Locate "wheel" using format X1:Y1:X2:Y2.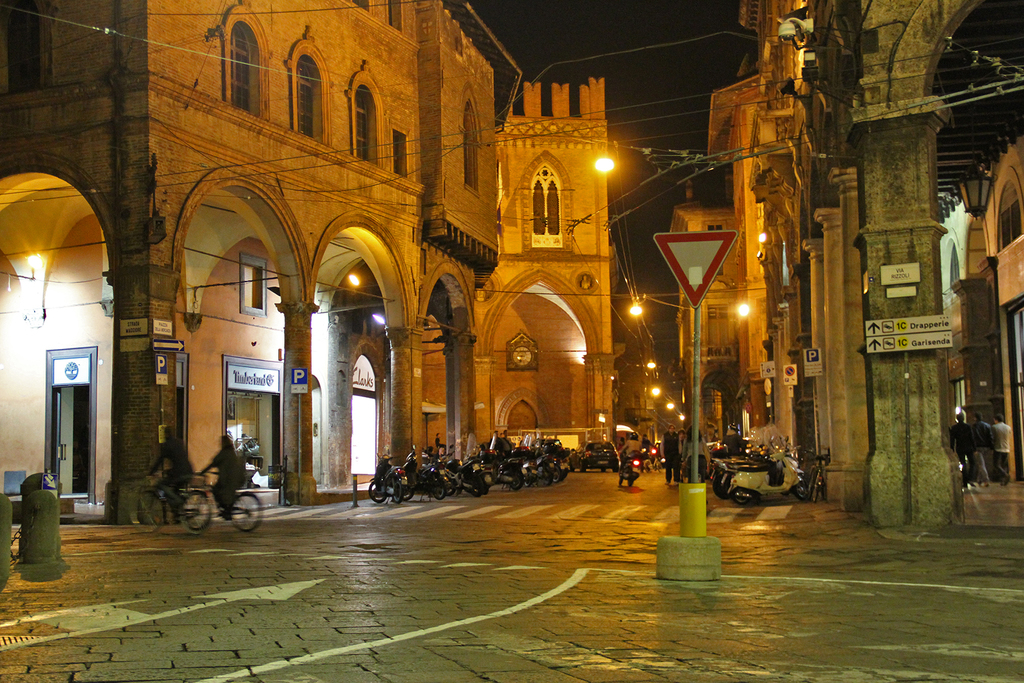
231:486:260:534.
